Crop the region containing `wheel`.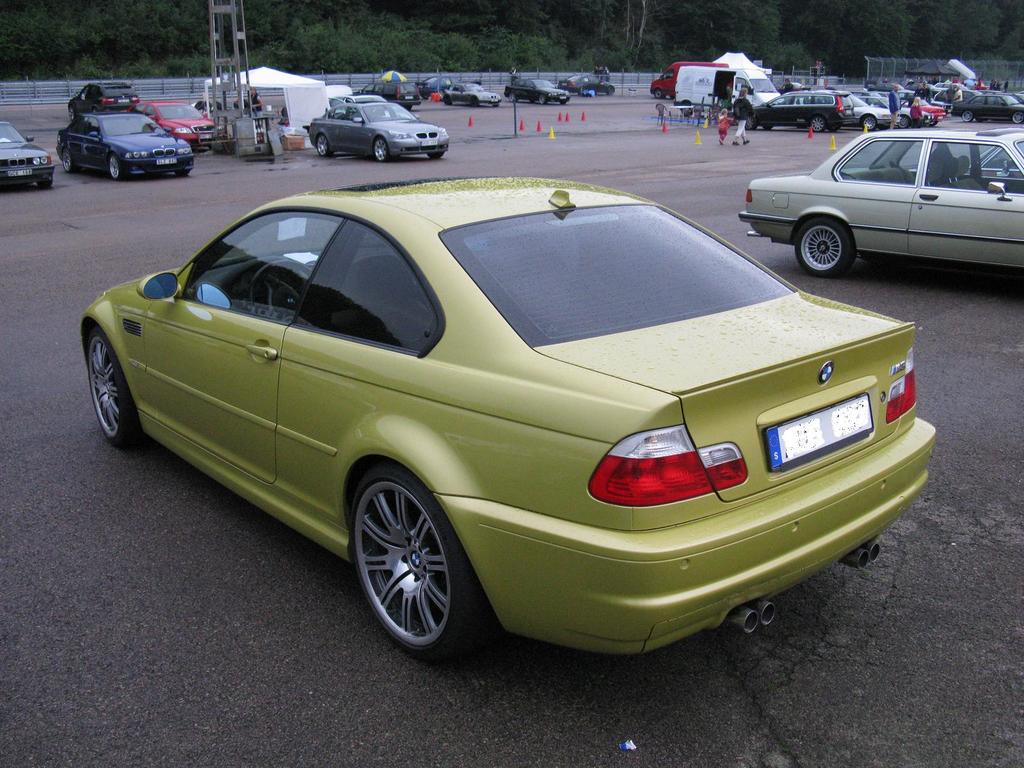
Crop region: {"left": 341, "top": 471, "right": 466, "bottom": 656}.
